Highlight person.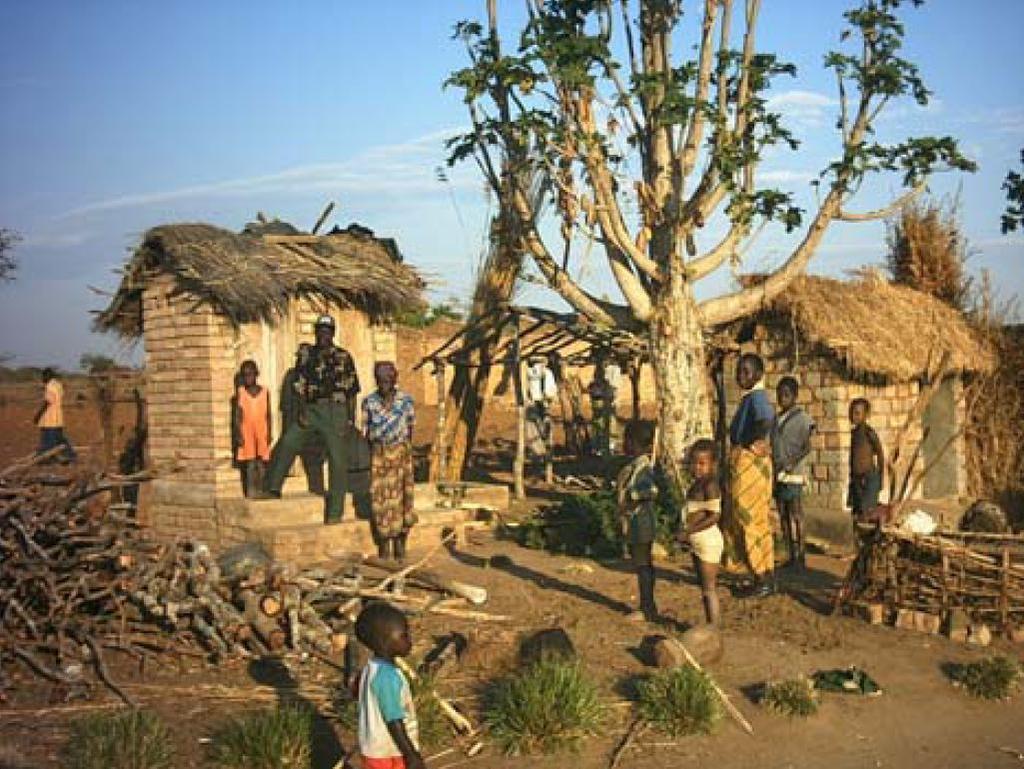
Highlighted region: bbox(367, 361, 424, 559).
